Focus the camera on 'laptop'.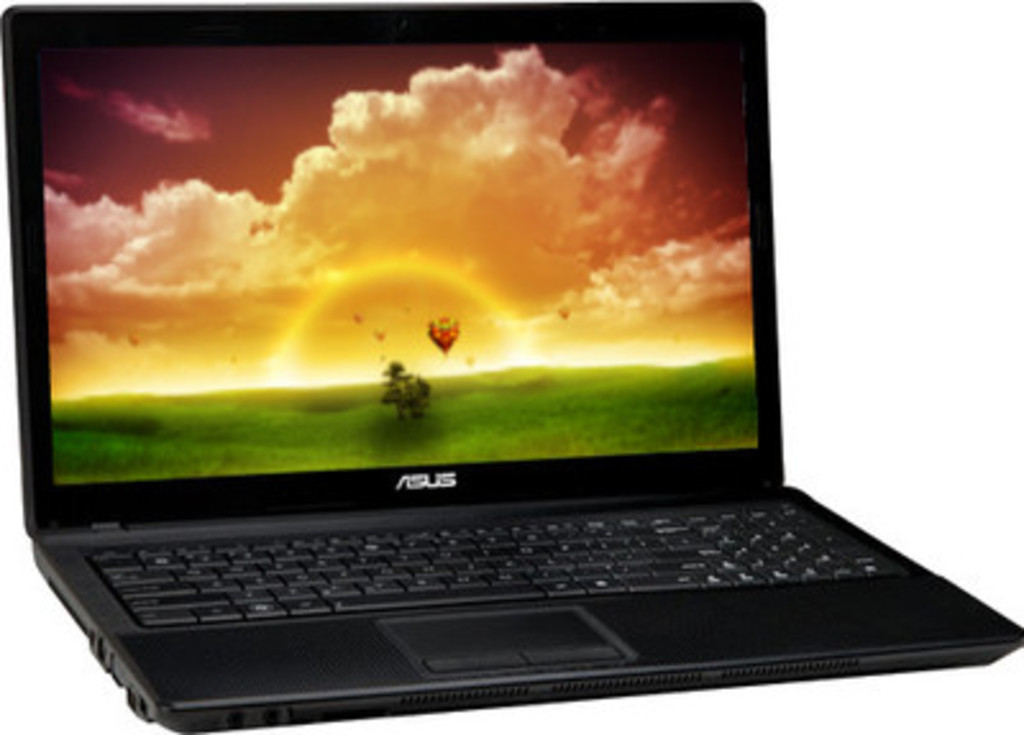
Focus region: region(0, 0, 1021, 732).
